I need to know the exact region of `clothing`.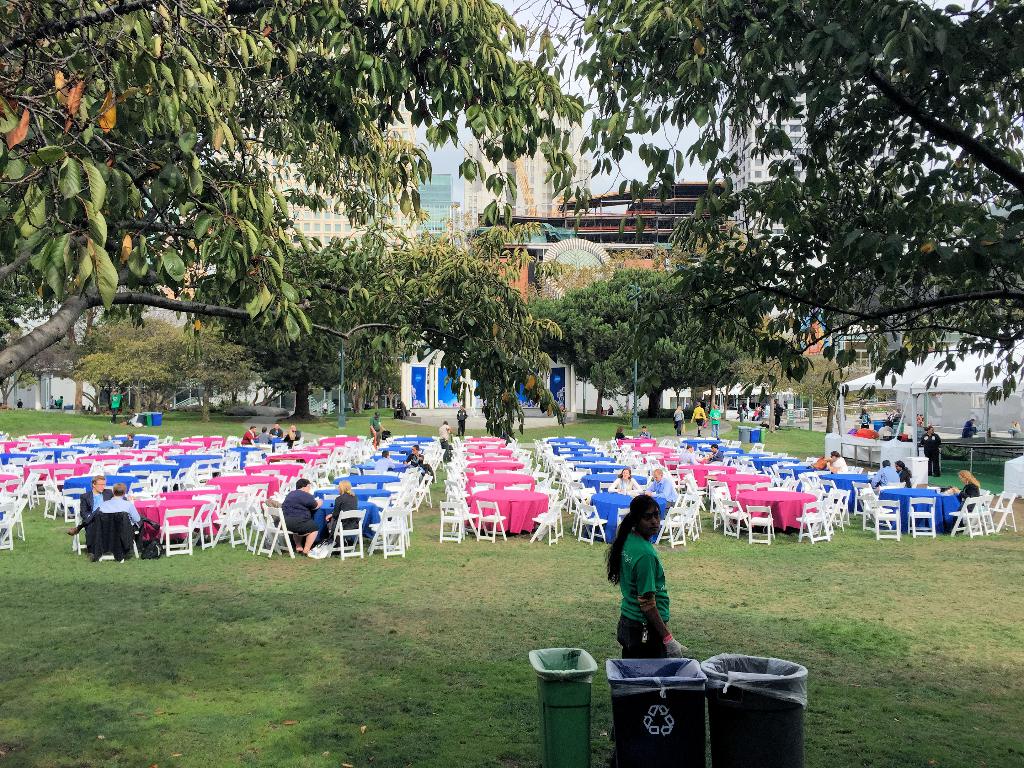
Region: rect(46, 399, 54, 412).
